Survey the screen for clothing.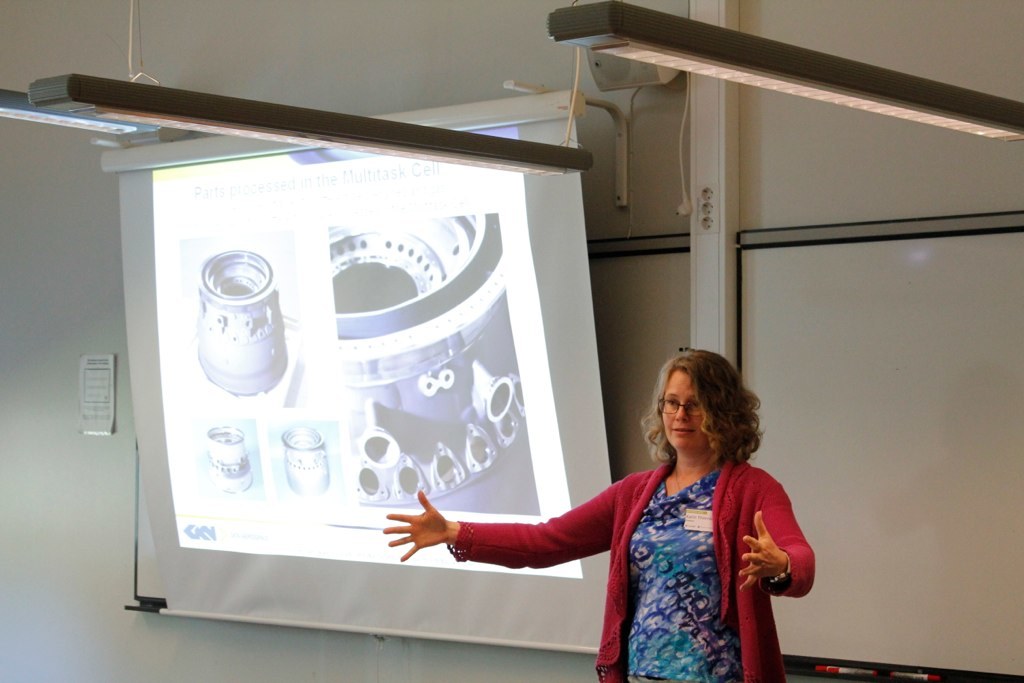
Survey found: BBox(441, 450, 821, 682).
